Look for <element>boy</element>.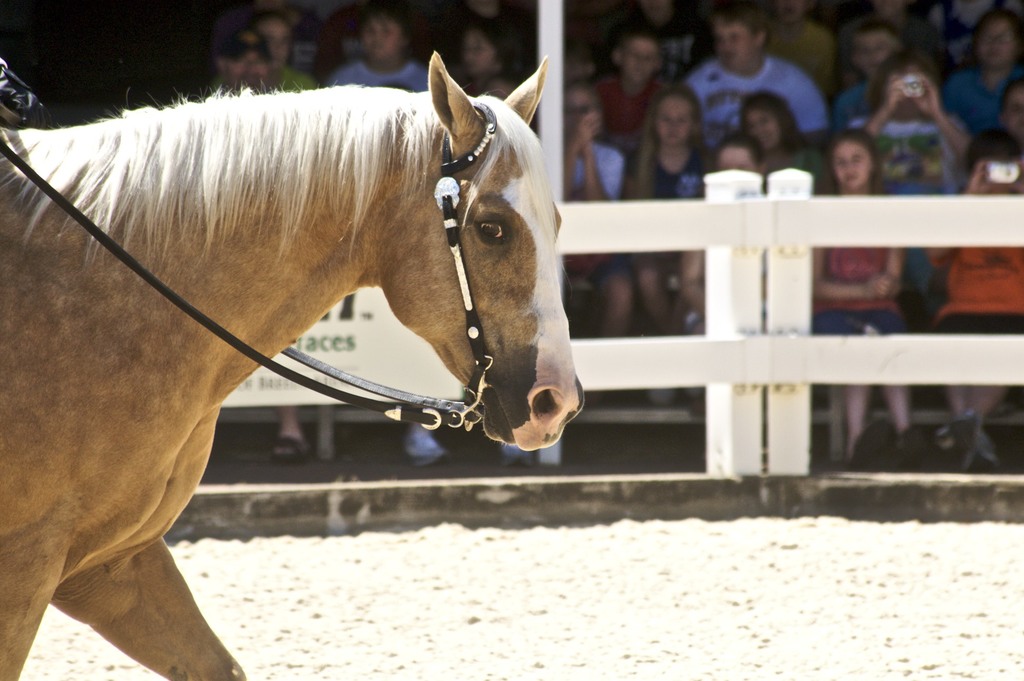
Found: region(836, 22, 900, 131).
